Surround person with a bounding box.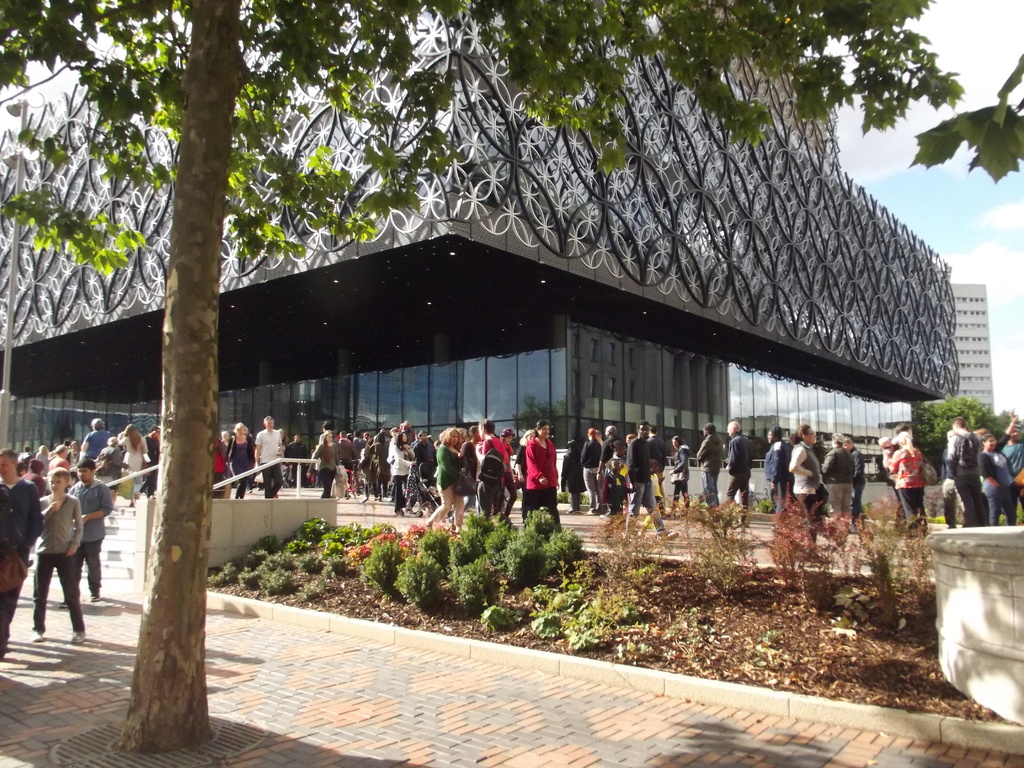
select_region(29, 442, 90, 648).
